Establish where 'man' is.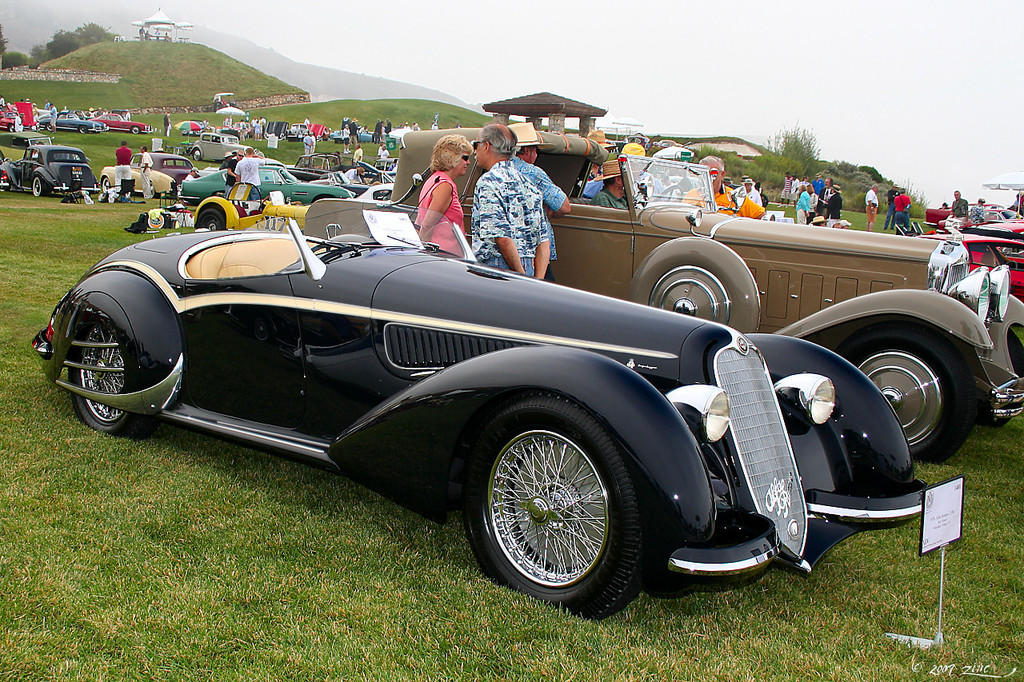
Established at Rect(234, 148, 263, 198).
